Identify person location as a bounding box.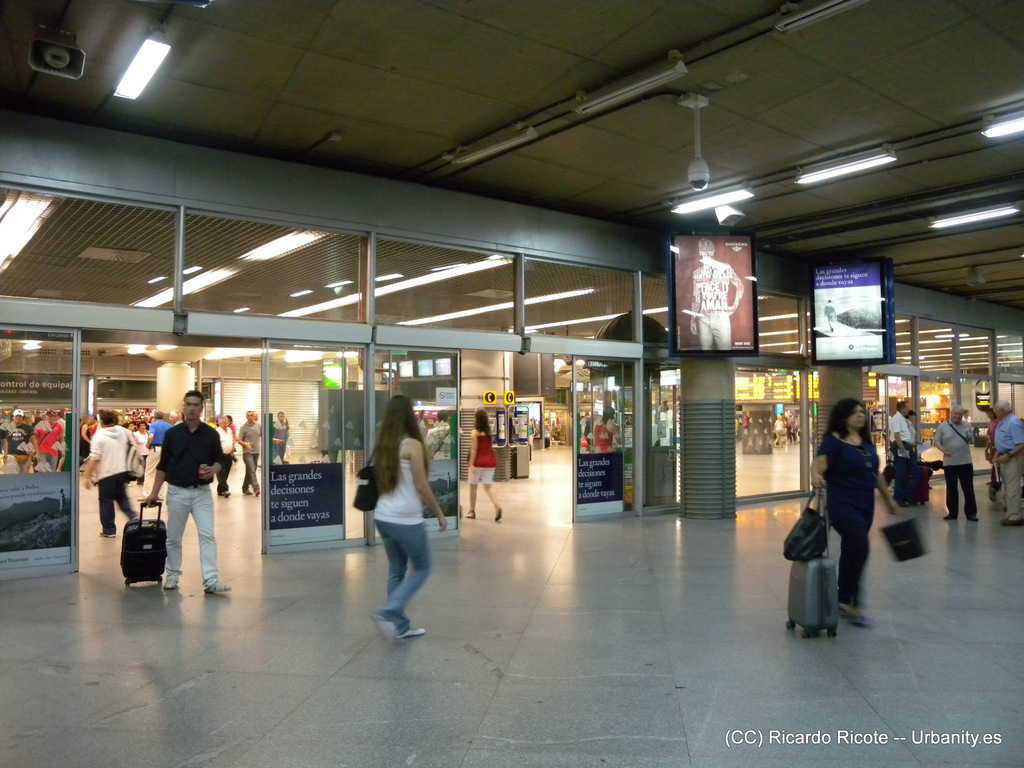
936, 401, 984, 515.
